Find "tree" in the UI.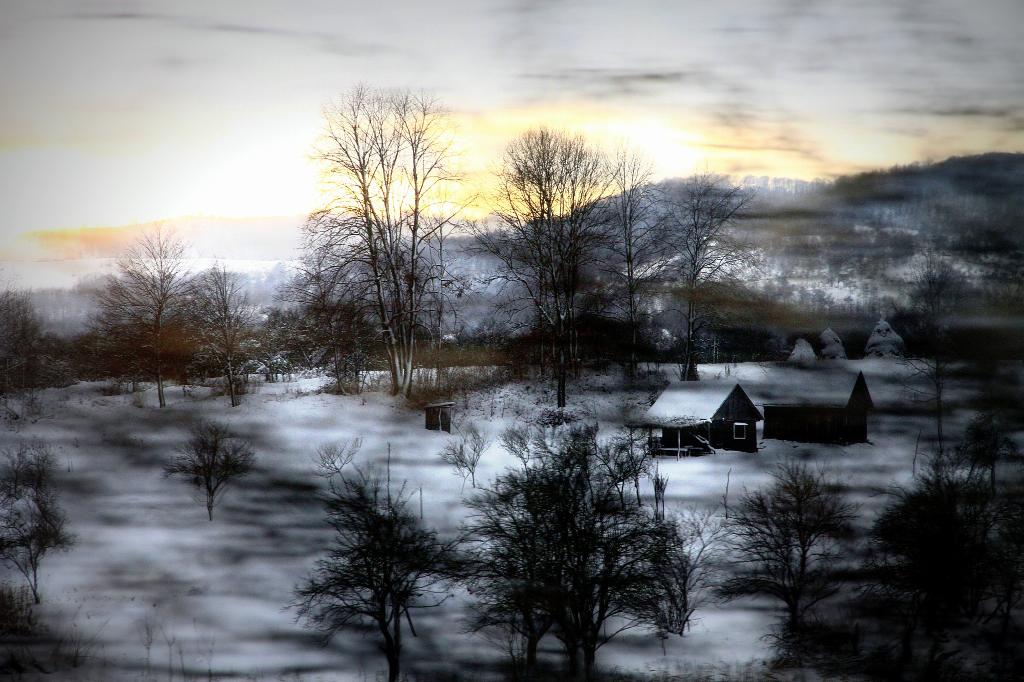
UI element at 0:283:54:419.
